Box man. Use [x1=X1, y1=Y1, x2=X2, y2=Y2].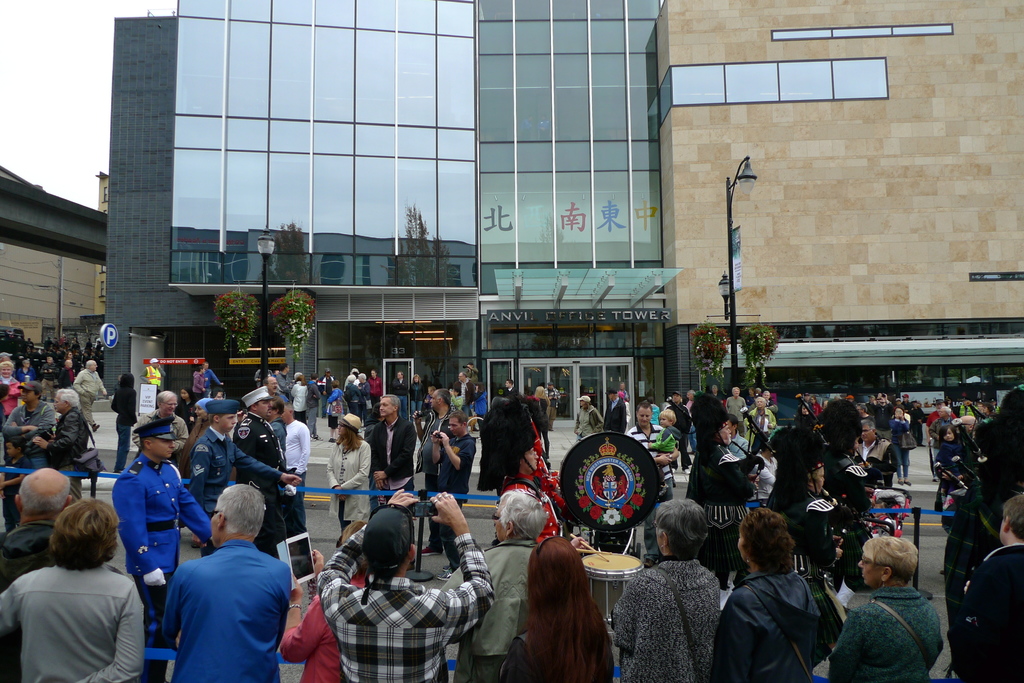
[x1=767, y1=436, x2=852, y2=682].
